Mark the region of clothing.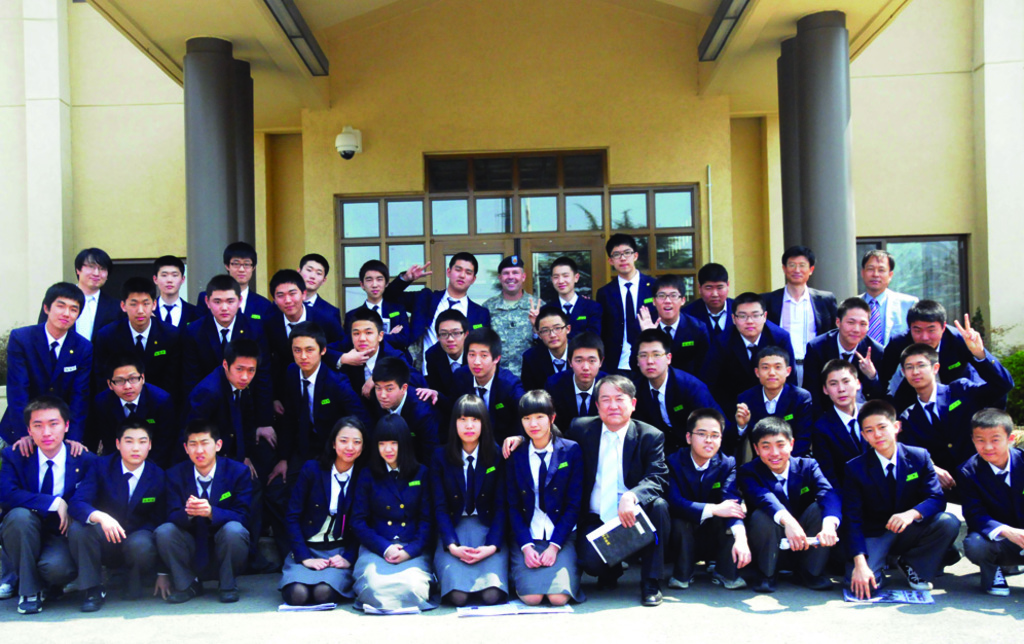
Region: (x1=730, y1=446, x2=838, y2=586).
